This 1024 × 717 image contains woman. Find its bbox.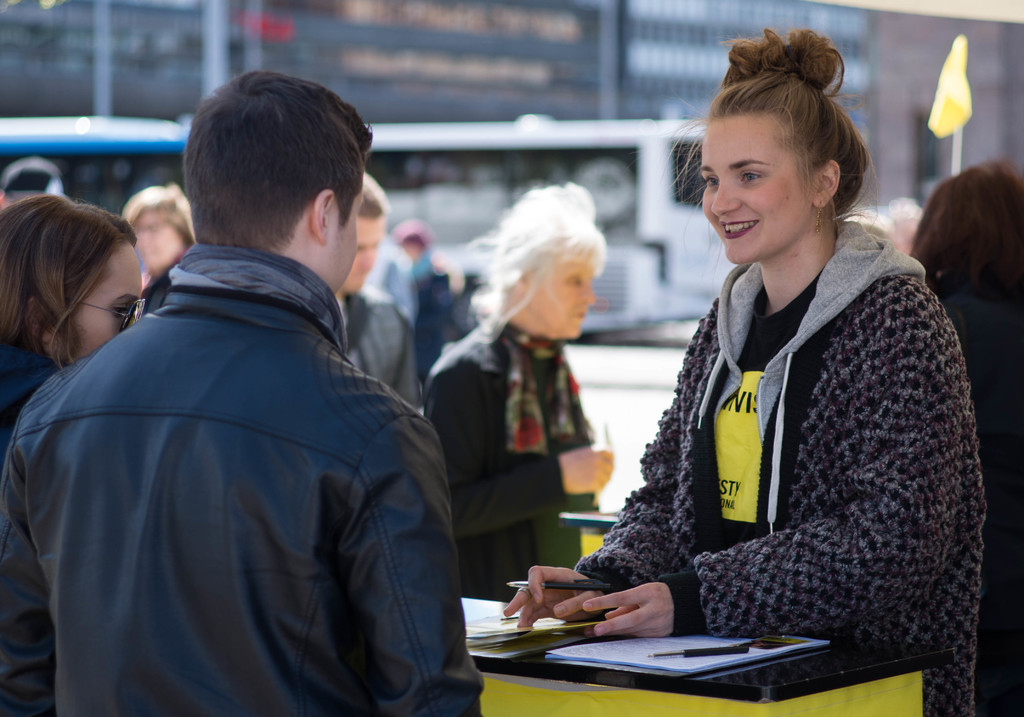
[left=499, top=25, right=983, bottom=716].
